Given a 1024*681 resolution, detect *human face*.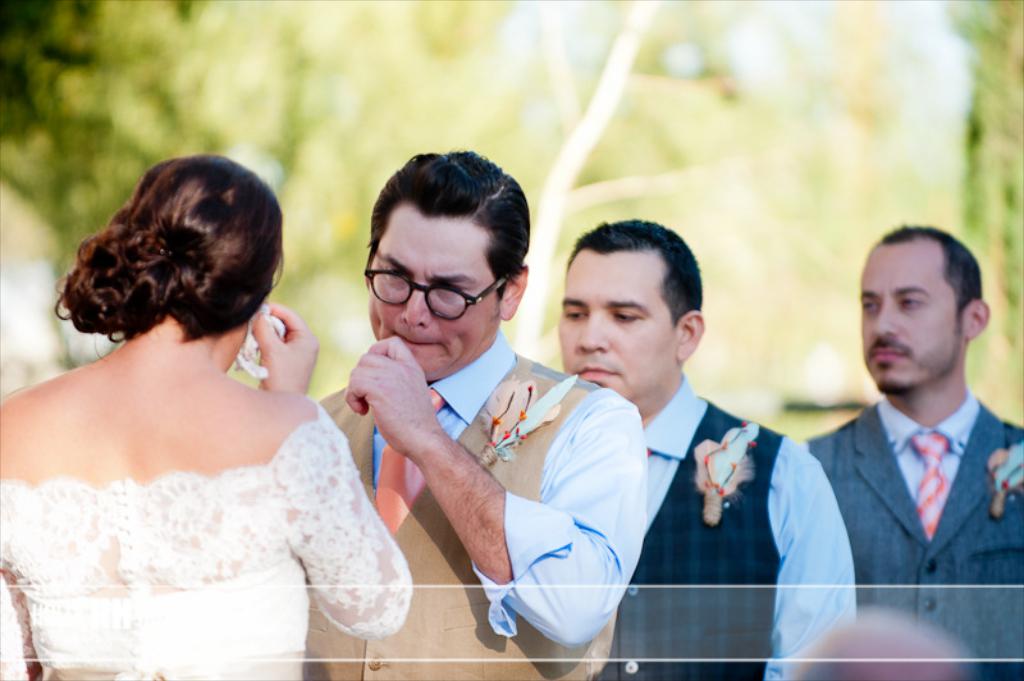
[left=366, top=200, right=500, bottom=373].
